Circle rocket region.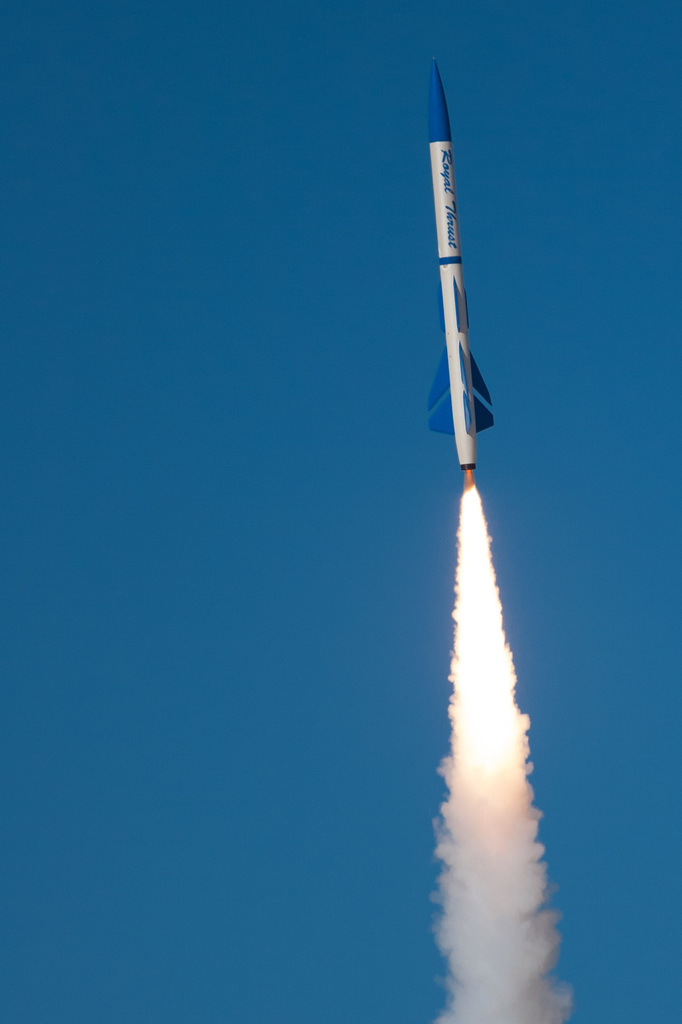
Region: 426 58 494 476.
